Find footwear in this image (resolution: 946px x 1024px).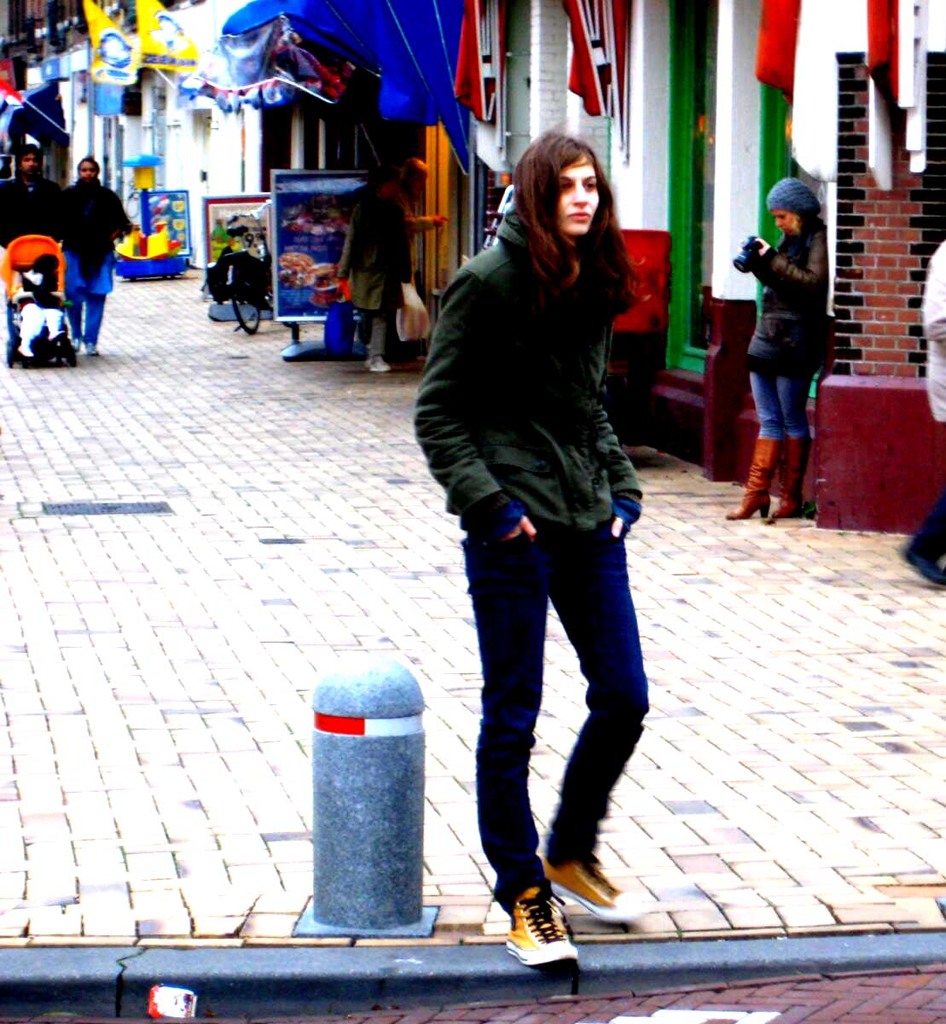
x1=543, y1=855, x2=643, y2=920.
